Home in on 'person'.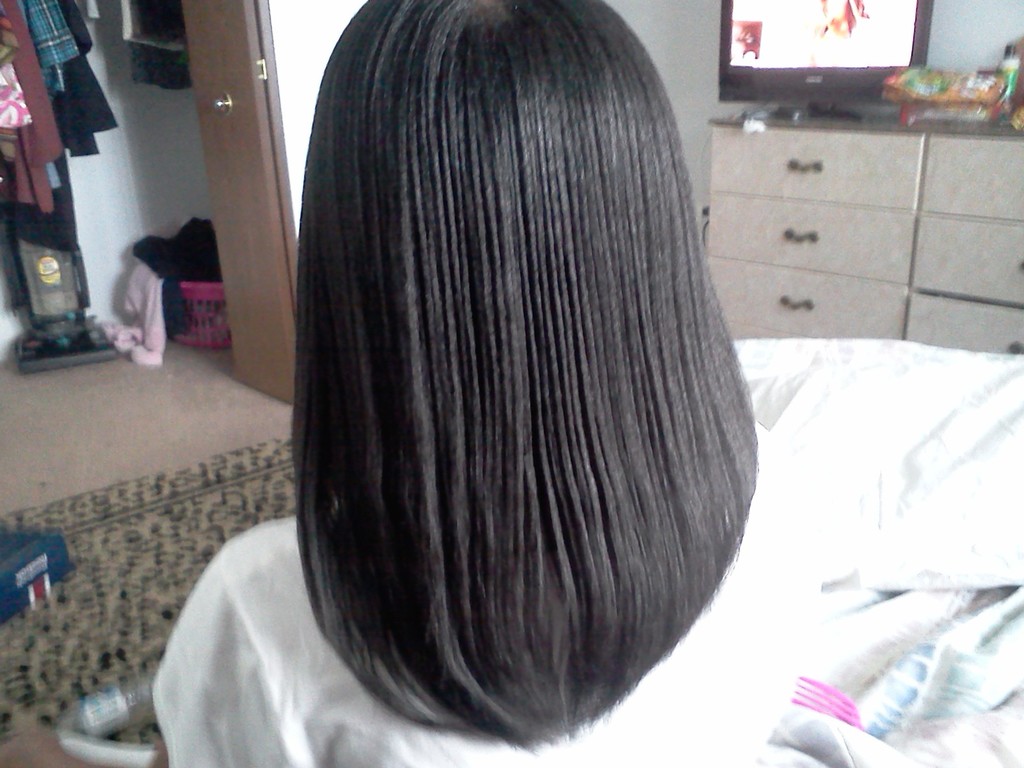
Homed in at [154,0,825,767].
